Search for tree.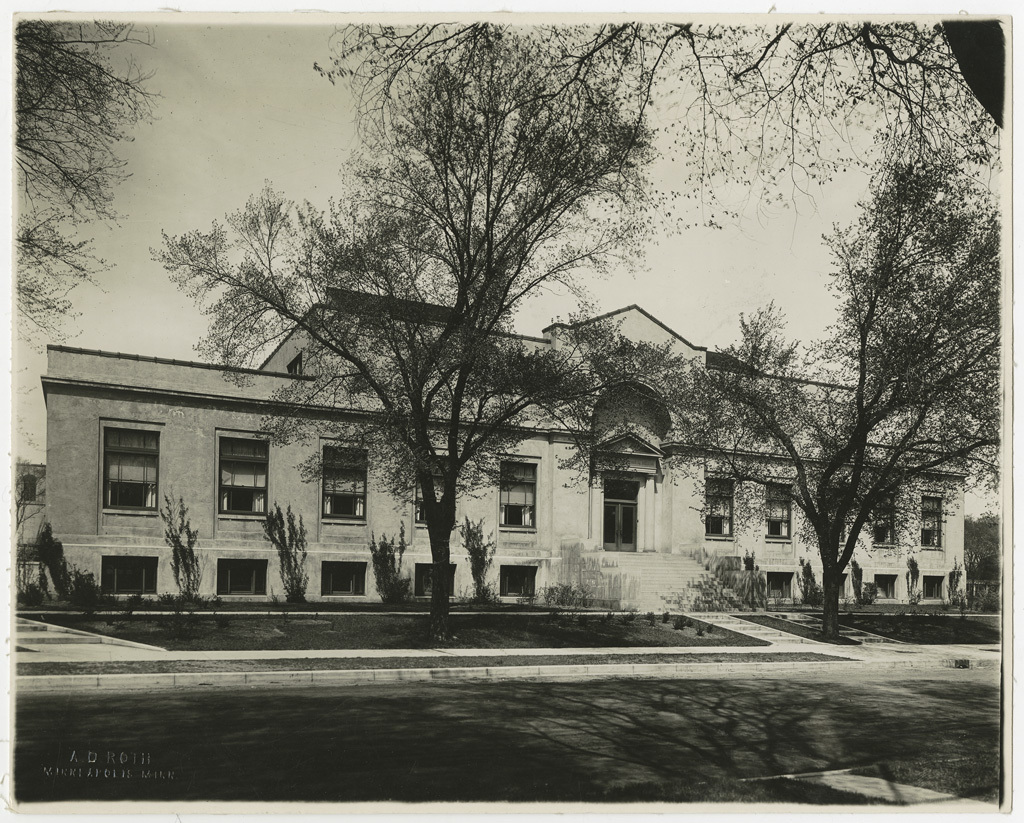
Found at (12,453,44,536).
